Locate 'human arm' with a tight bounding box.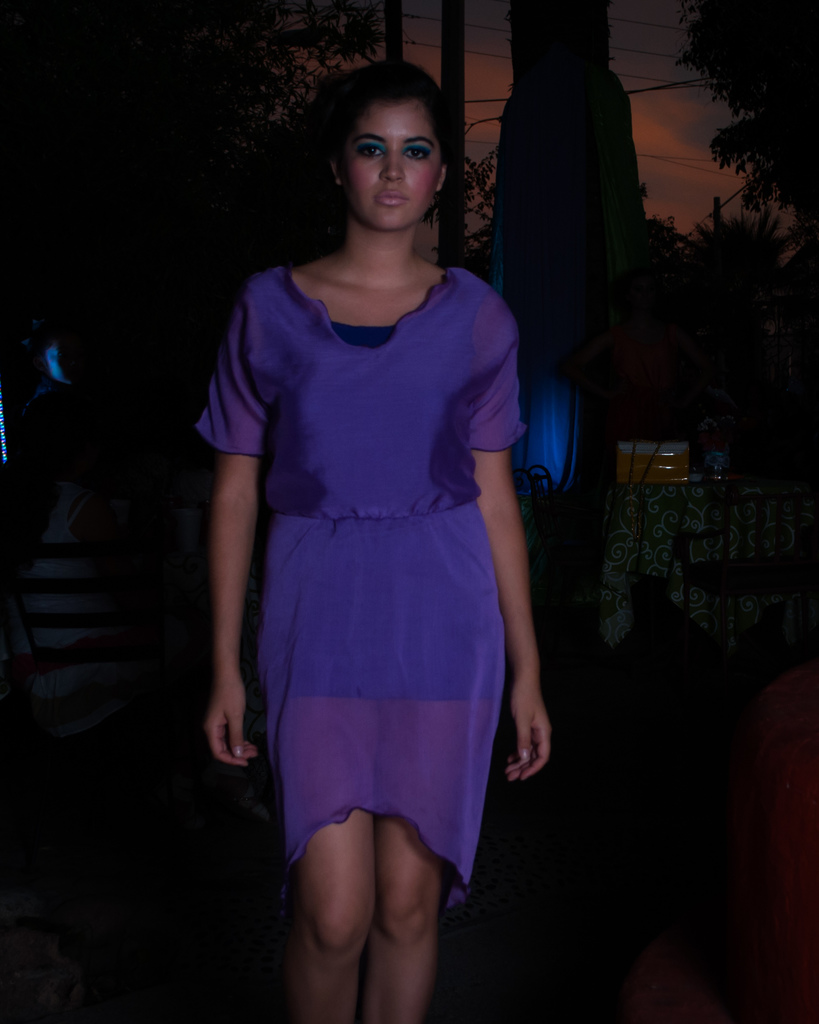
{"left": 484, "top": 294, "right": 558, "bottom": 786}.
